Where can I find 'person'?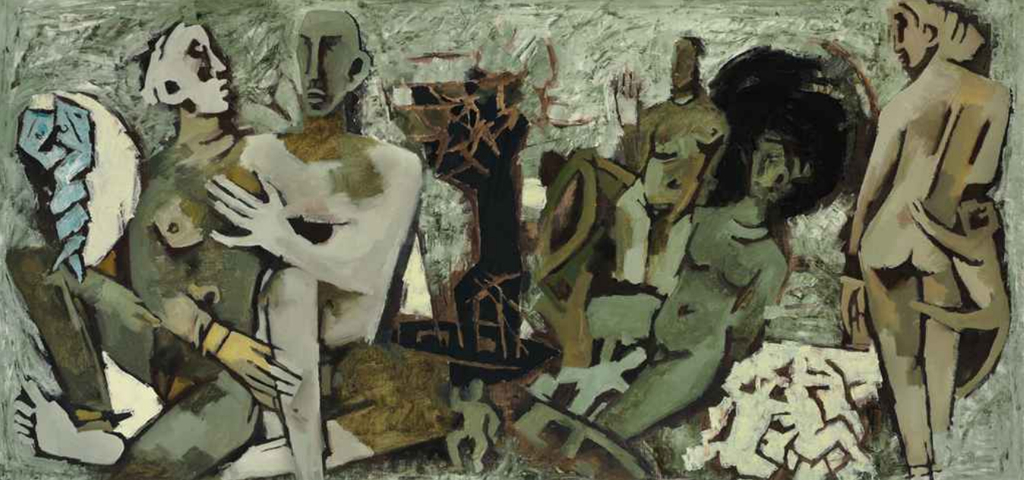
You can find it at rect(553, 102, 790, 479).
